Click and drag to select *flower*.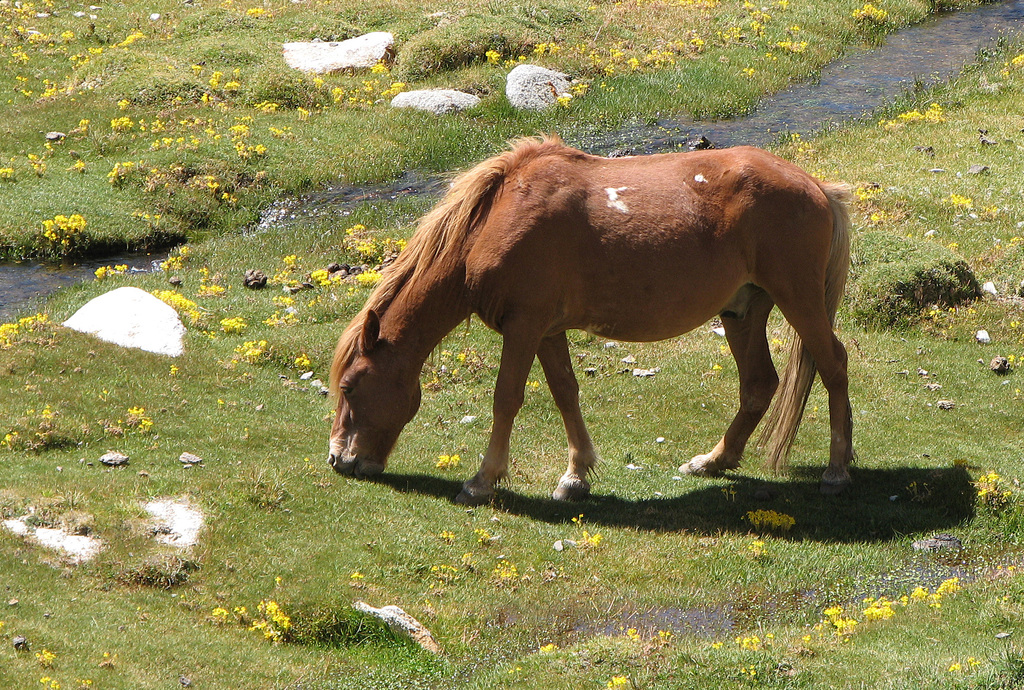
Selection: (left=490, top=559, right=524, bottom=597).
